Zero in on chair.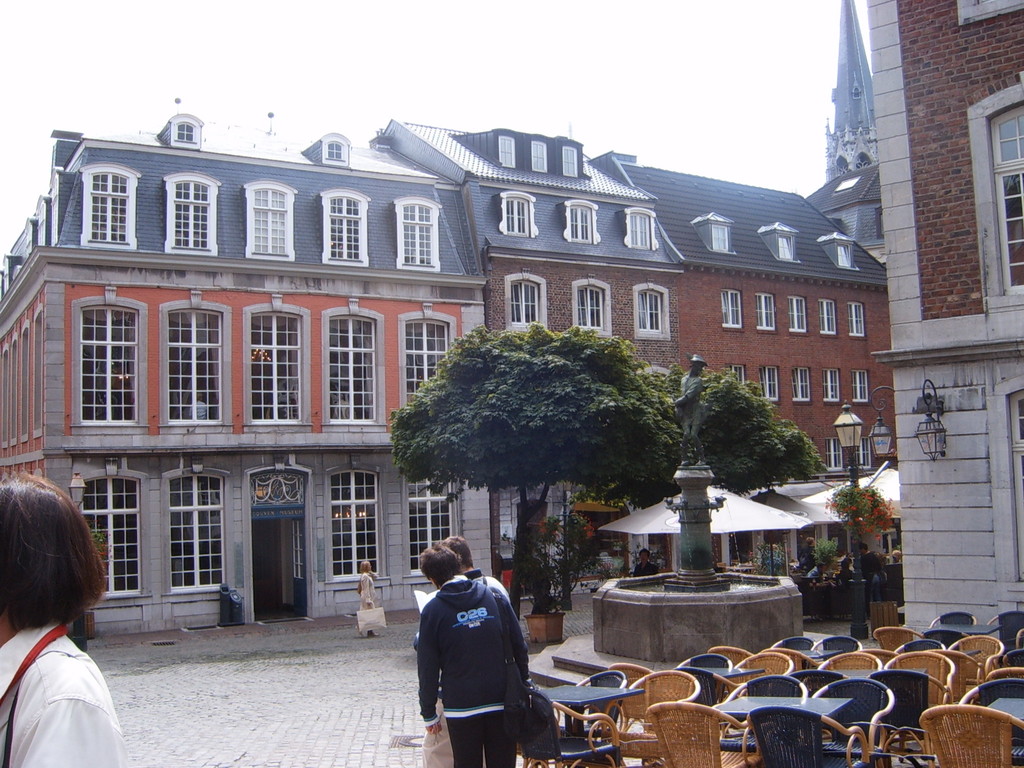
Zeroed in: <box>915,709,1023,767</box>.
